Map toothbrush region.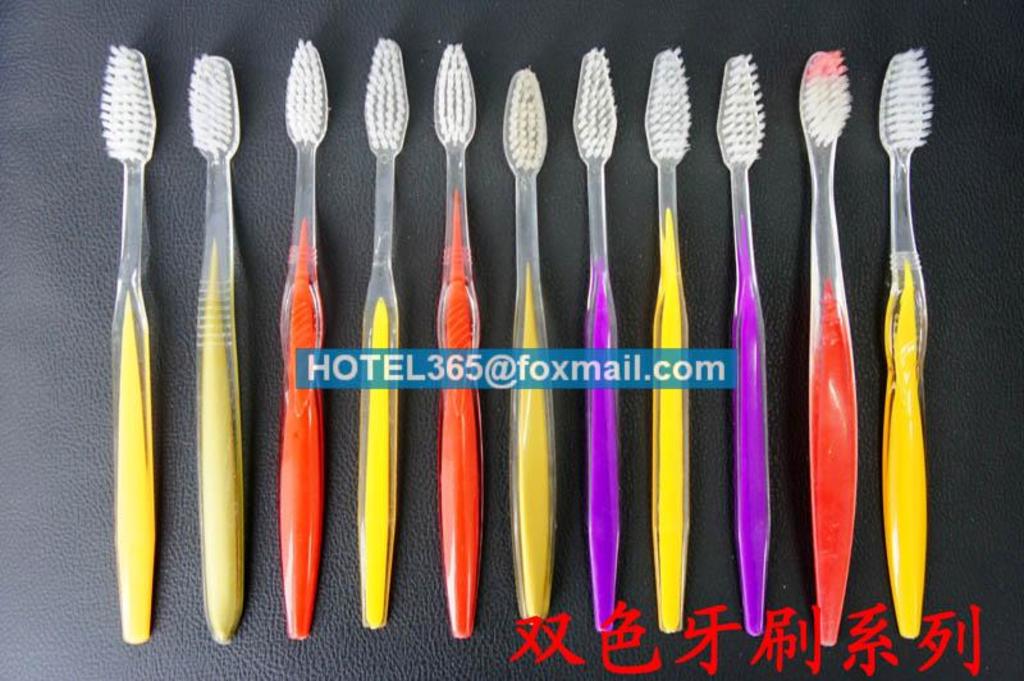
Mapped to select_region(572, 47, 618, 629).
